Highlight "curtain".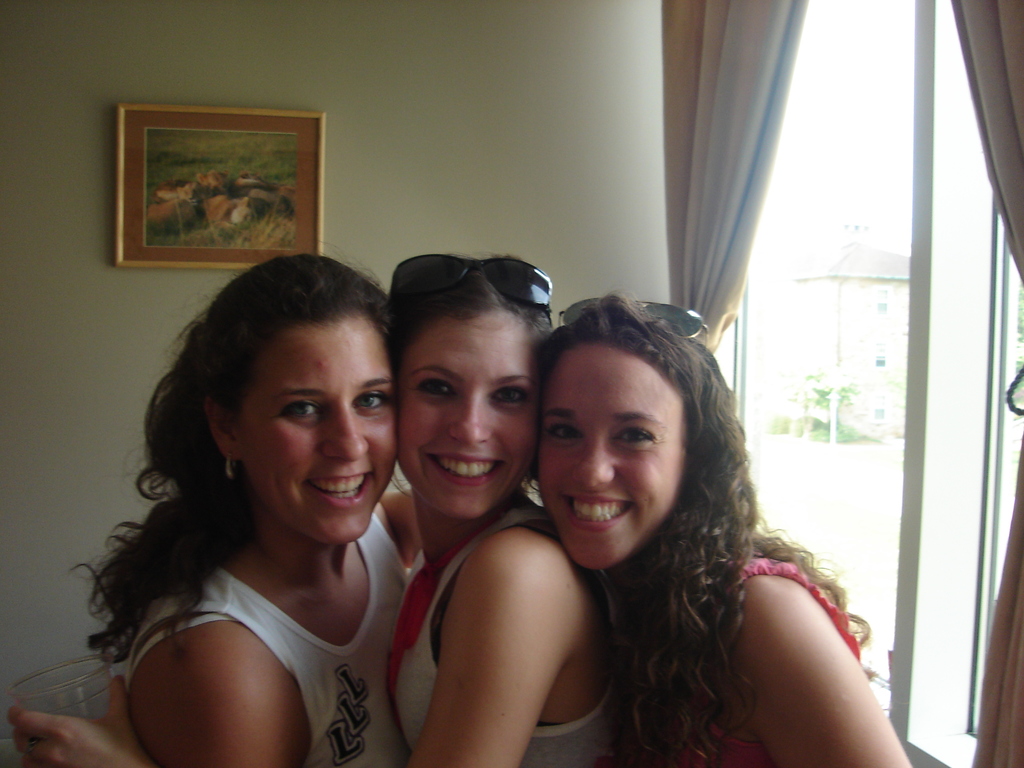
Highlighted region: {"x1": 665, "y1": 0, "x2": 799, "y2": 355}.
